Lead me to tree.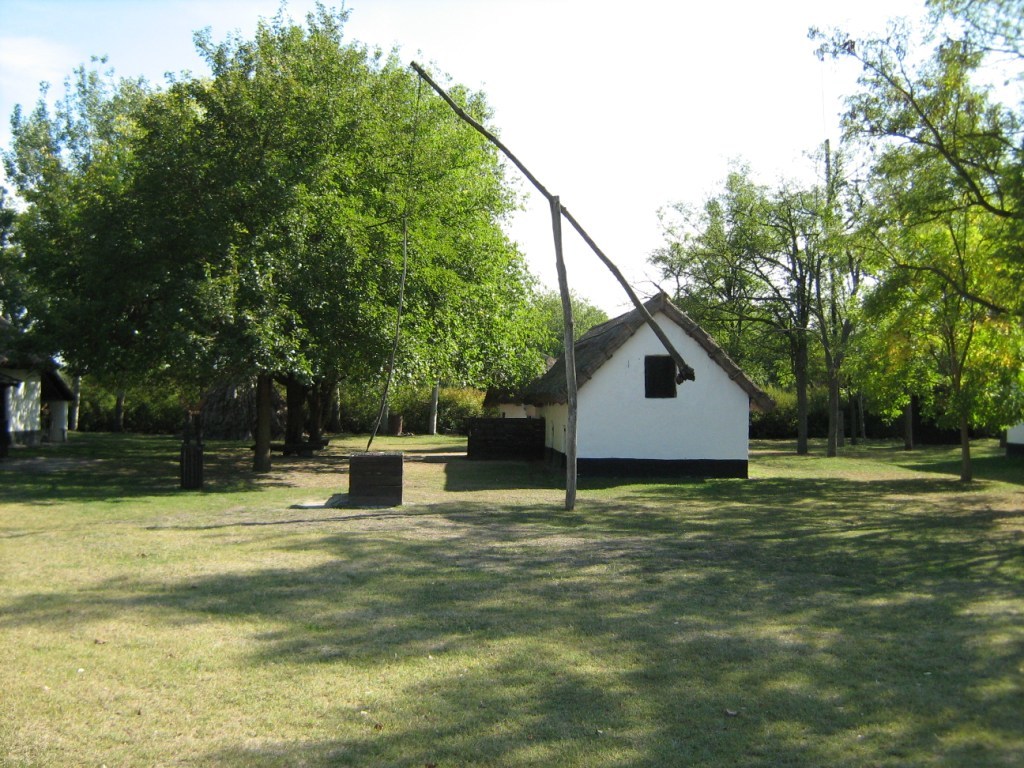
Lead to detection(48, 122, 111, 448).
